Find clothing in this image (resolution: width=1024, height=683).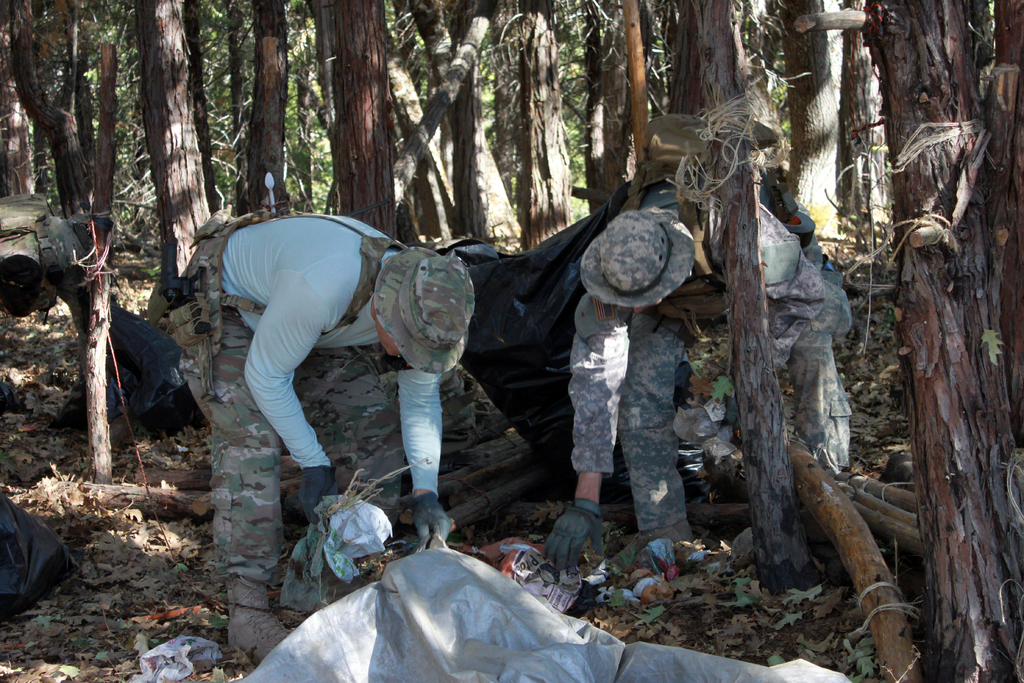
BBox(0, 186, 113, 386).
